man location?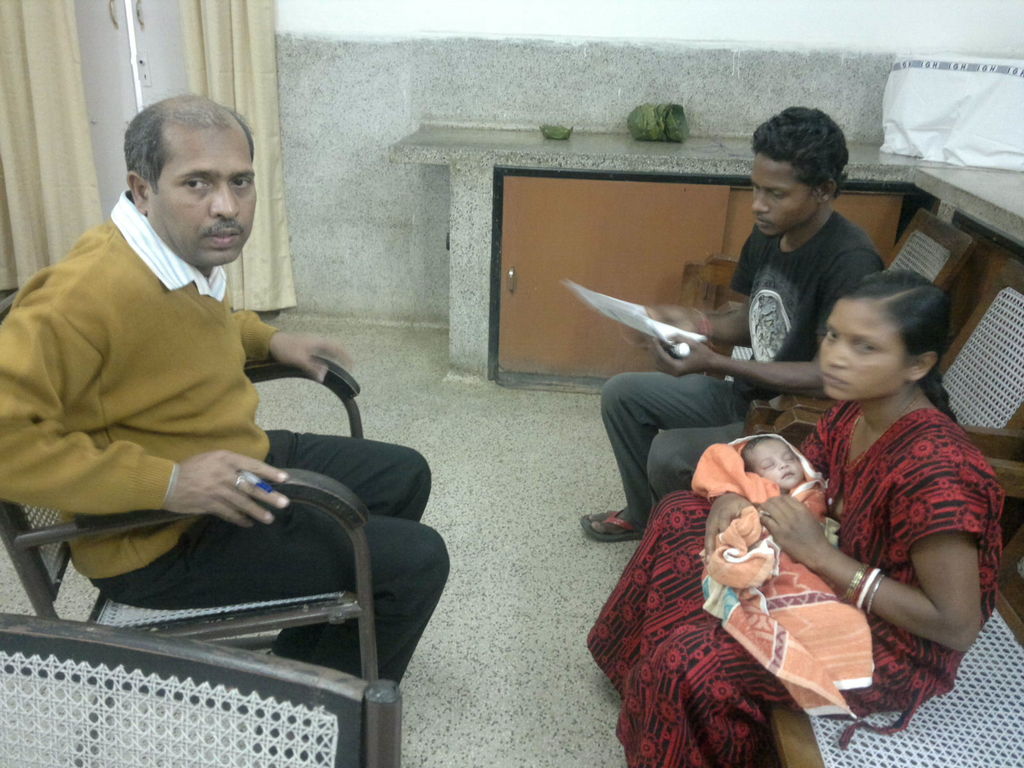
crop(4, 108, 377, 671)
